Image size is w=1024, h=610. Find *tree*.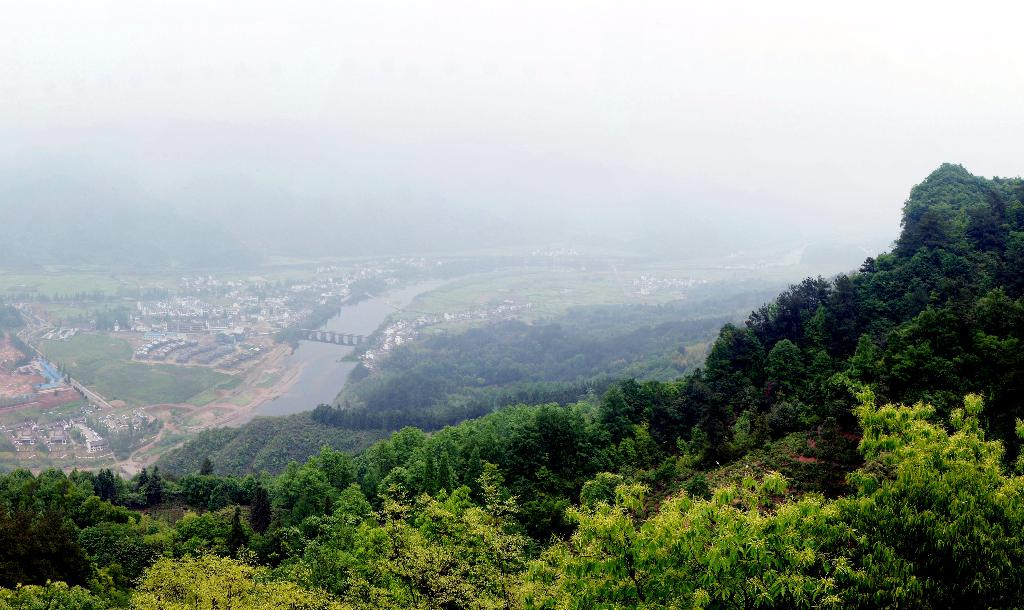
BBox(87, 470, 164, 509).
